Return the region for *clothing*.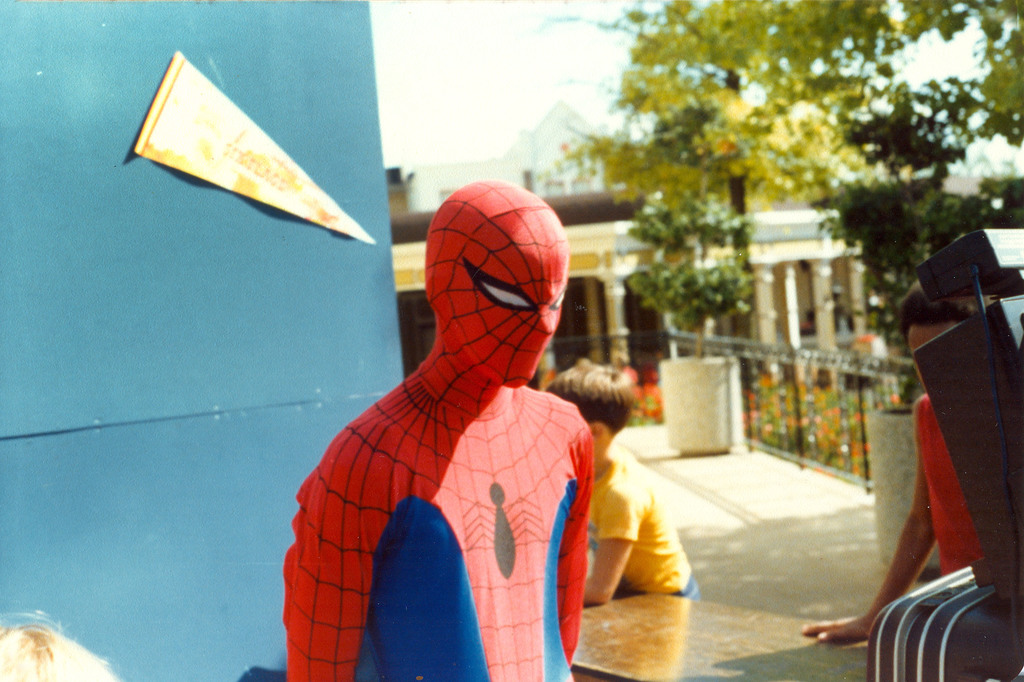
select_region(589, 452, 700, 599).
